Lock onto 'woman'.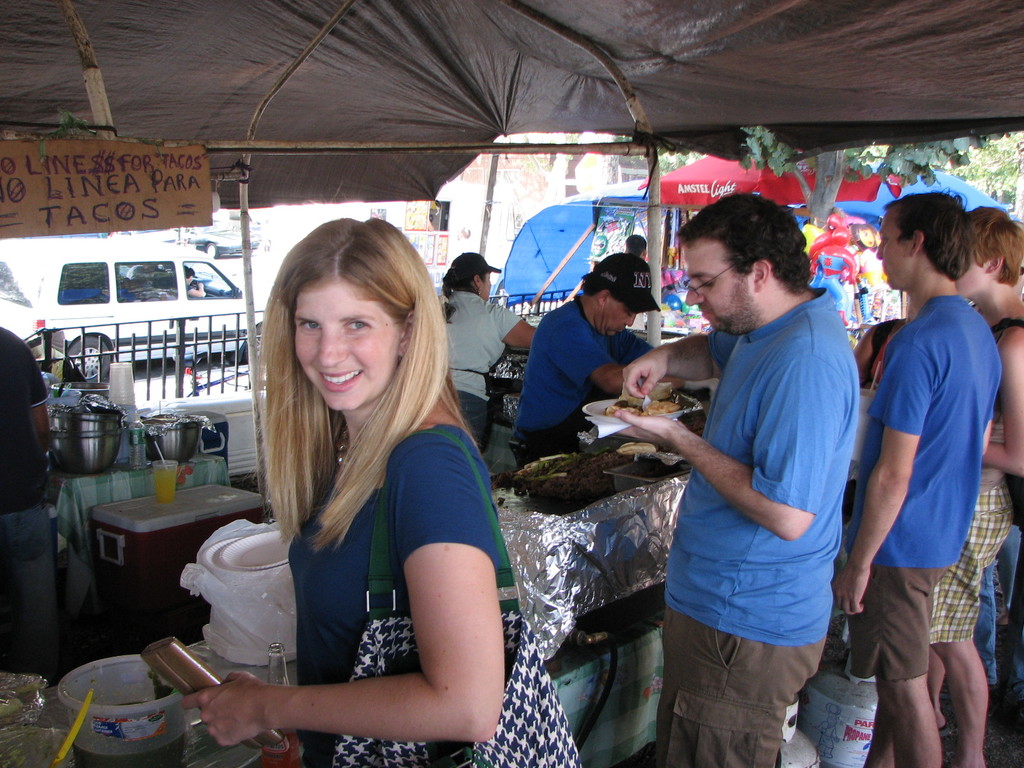
Locked: 432, 246, 536, 452.
